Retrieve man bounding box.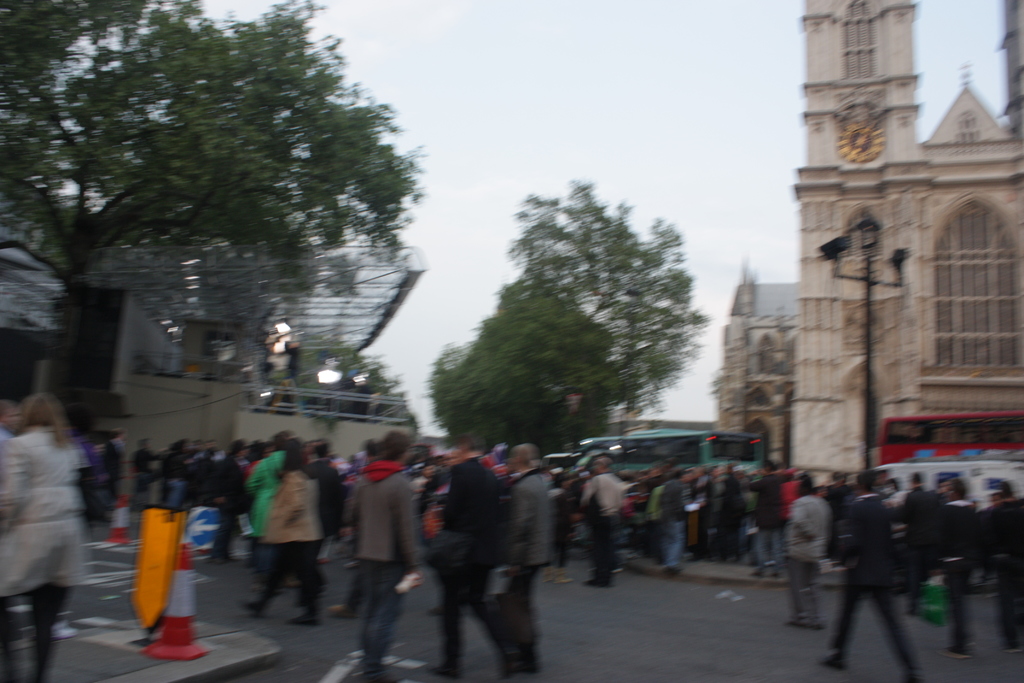
Bounding box: (left=508, top=445, right=555, bottom=668).
